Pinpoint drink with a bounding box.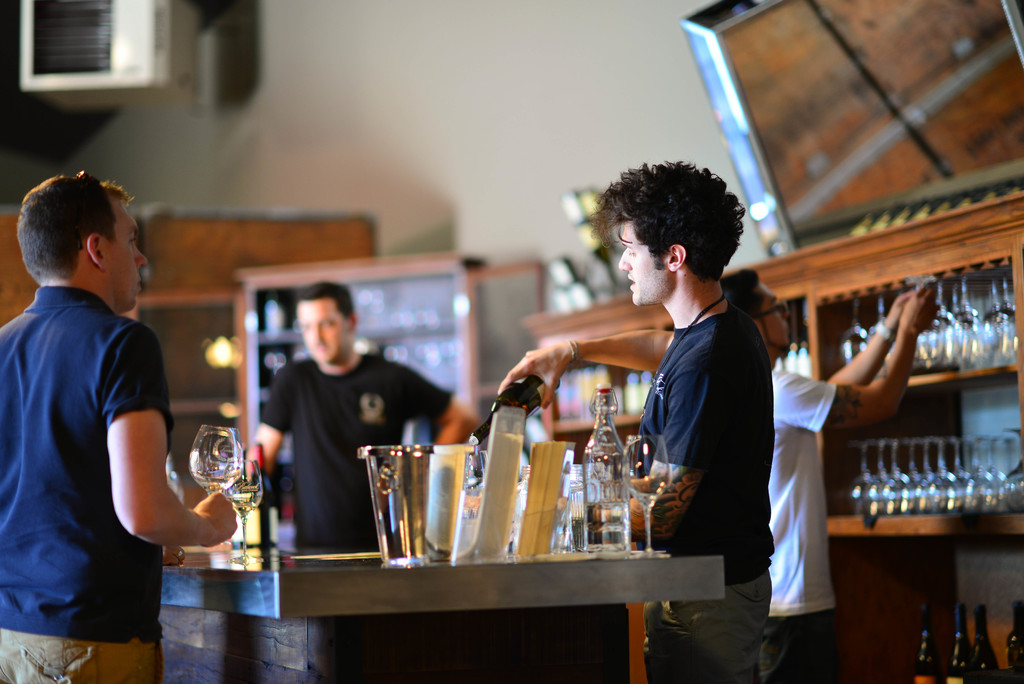
bbox(195, 471, 239, 499).
